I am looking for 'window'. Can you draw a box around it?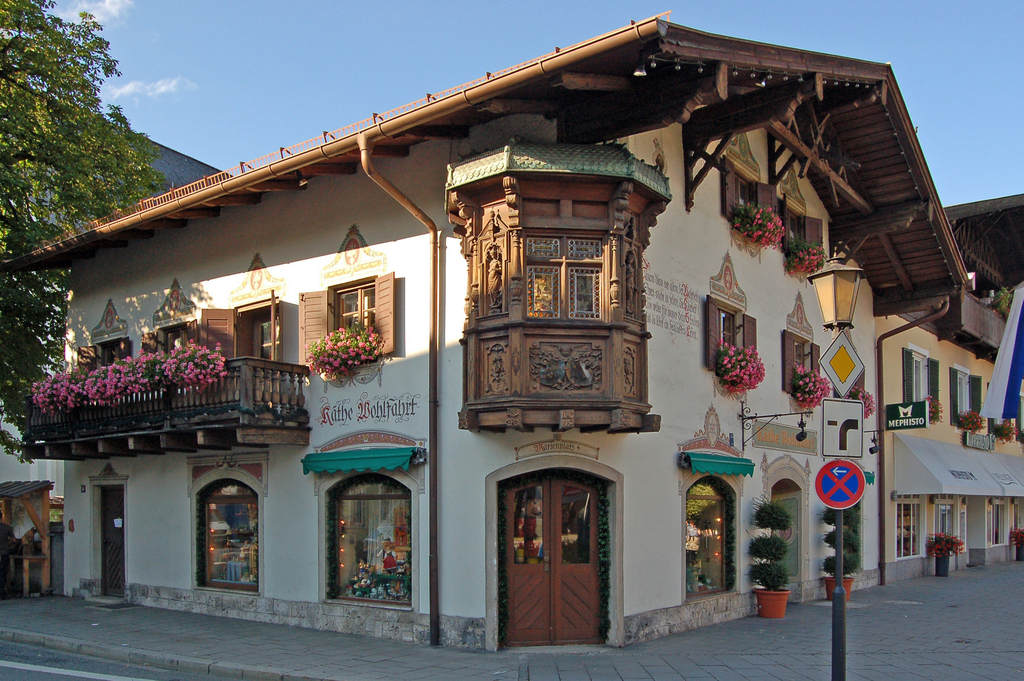
Sure, the bounding box is (715, 306, 742, 363).
